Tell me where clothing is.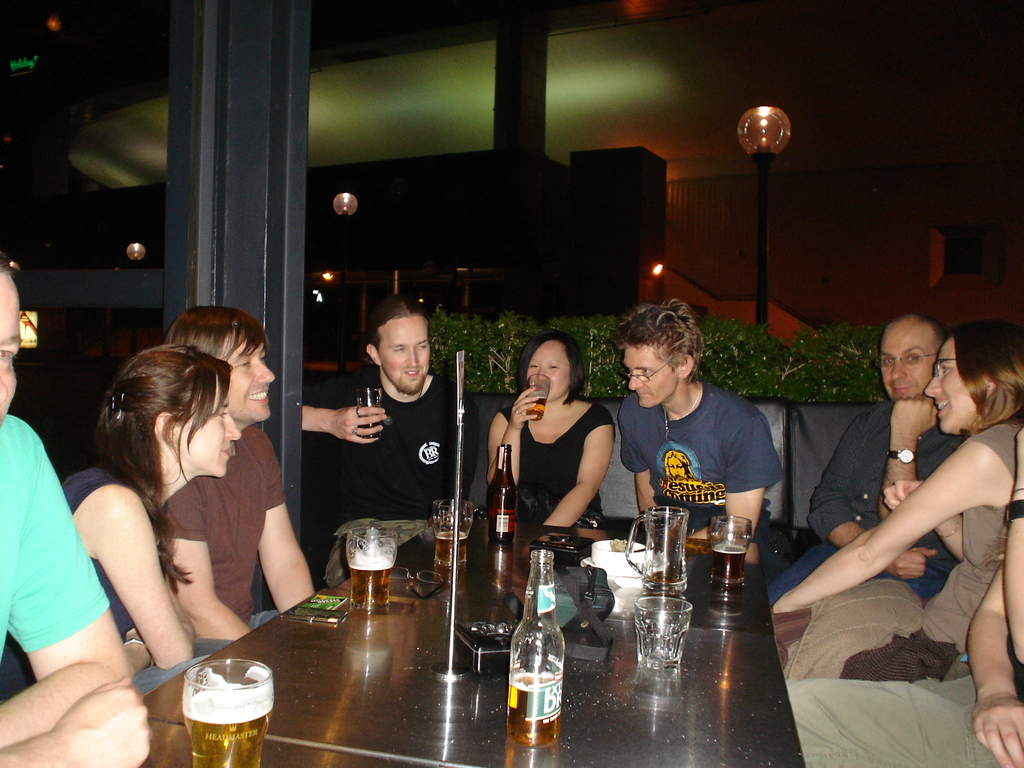
clothing is at (left=3, top=462, right=137, bottom=696).
